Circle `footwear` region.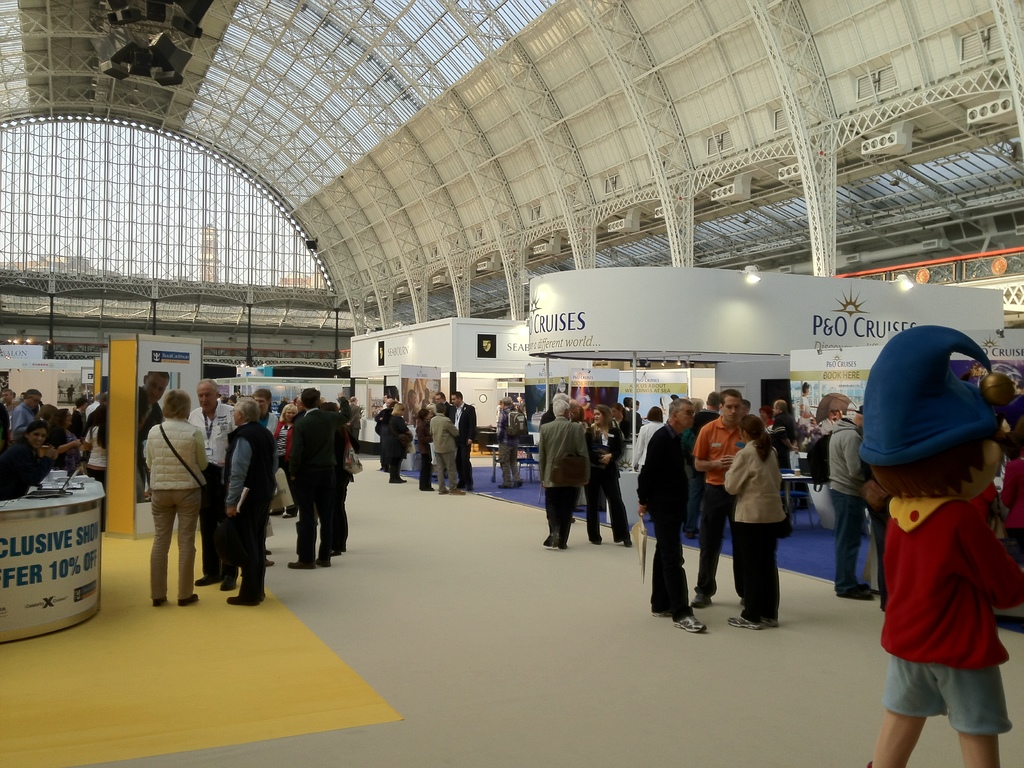
Region: region(692, 591, 712, 611).
